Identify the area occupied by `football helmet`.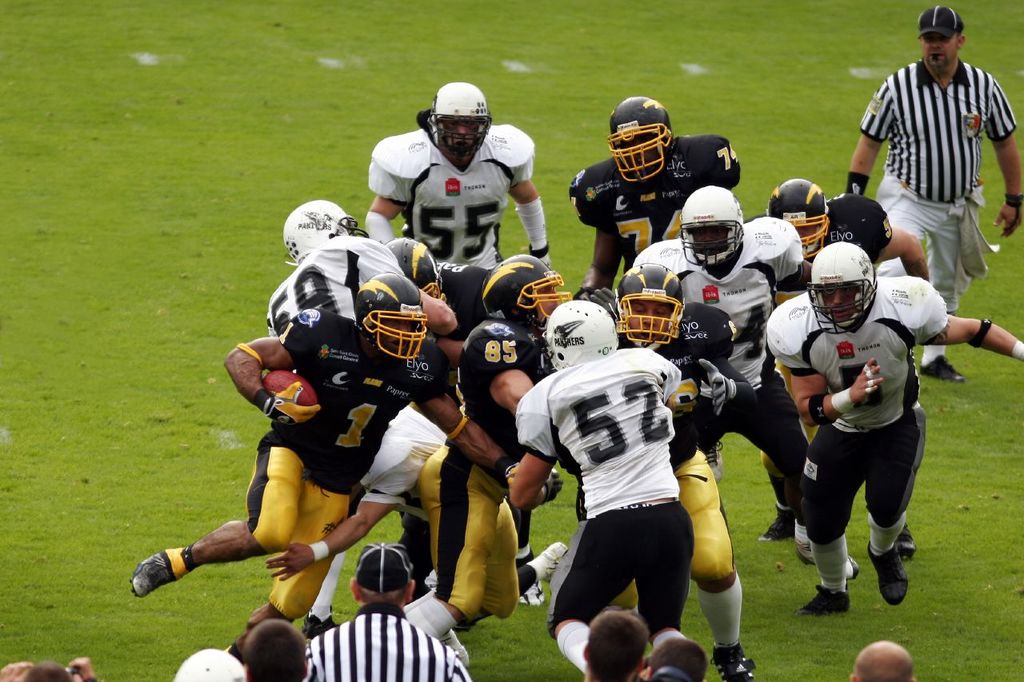
Area: BBox(545, 299, 623, 374).
